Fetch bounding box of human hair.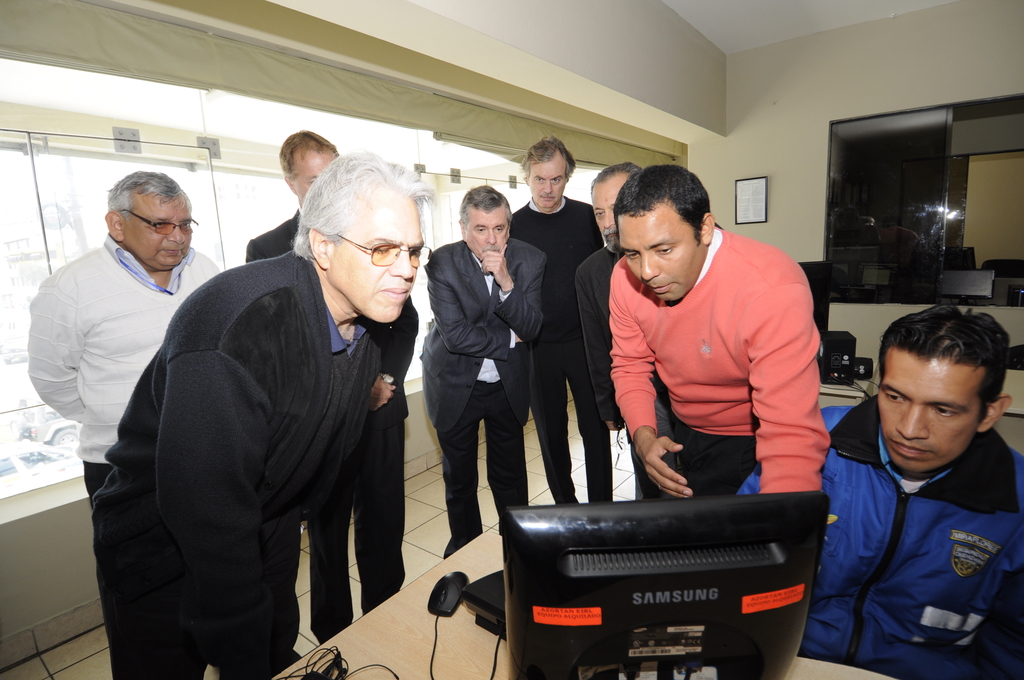
Bbox: left=874, top=301, right=1011, bottom=425.
